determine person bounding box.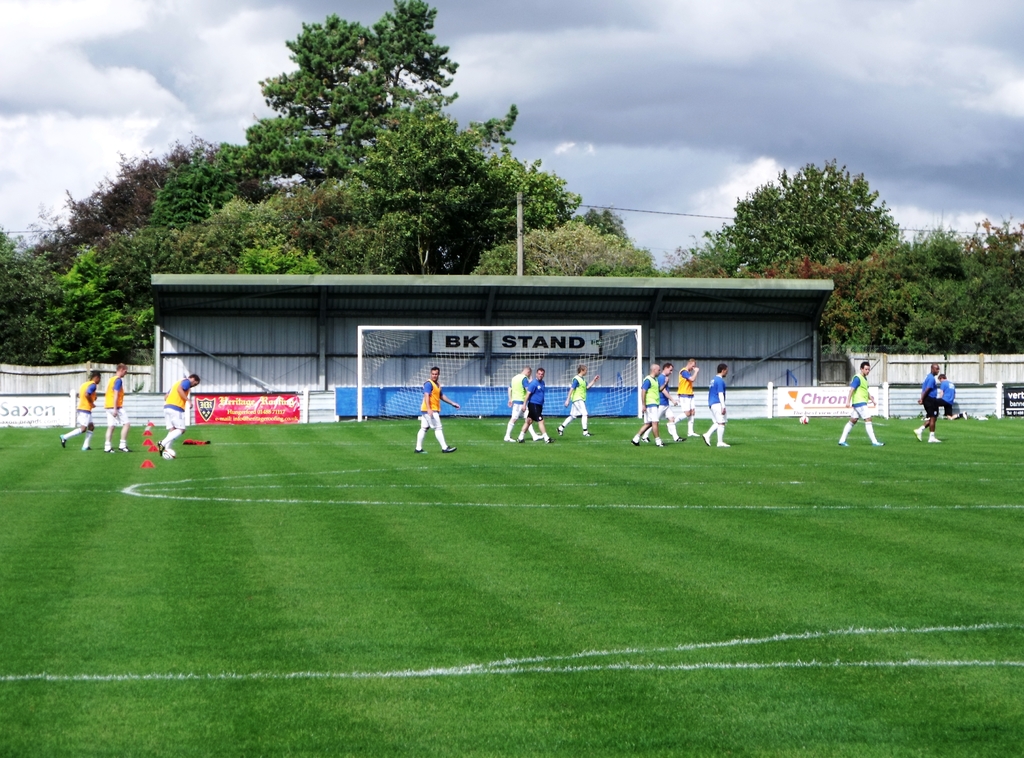
Determined: locate(58, 372, 99, 452).
